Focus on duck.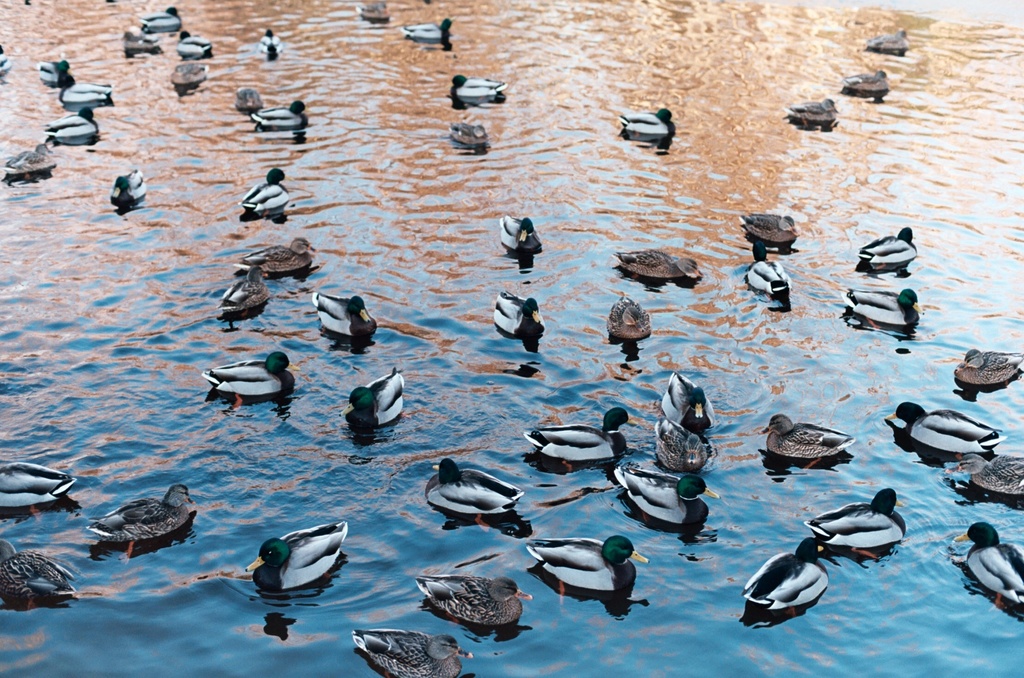
Focused at locate(493, 294, 546, 352).
